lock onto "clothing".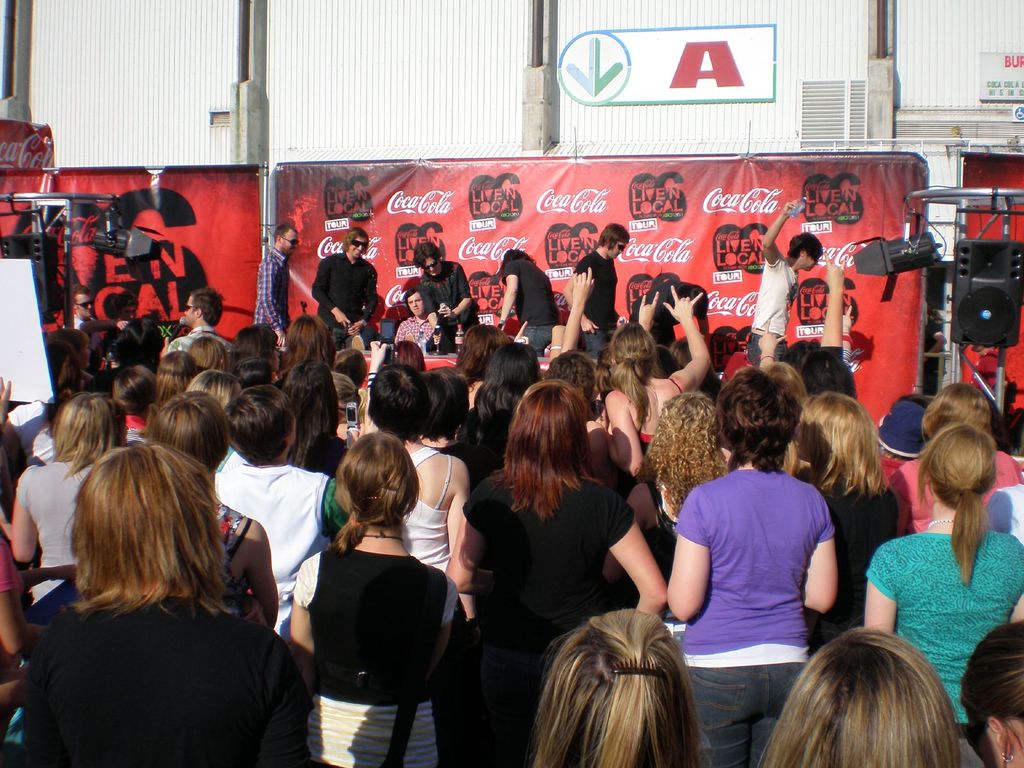
Locked: bbox(251, 246, 292, 331).
